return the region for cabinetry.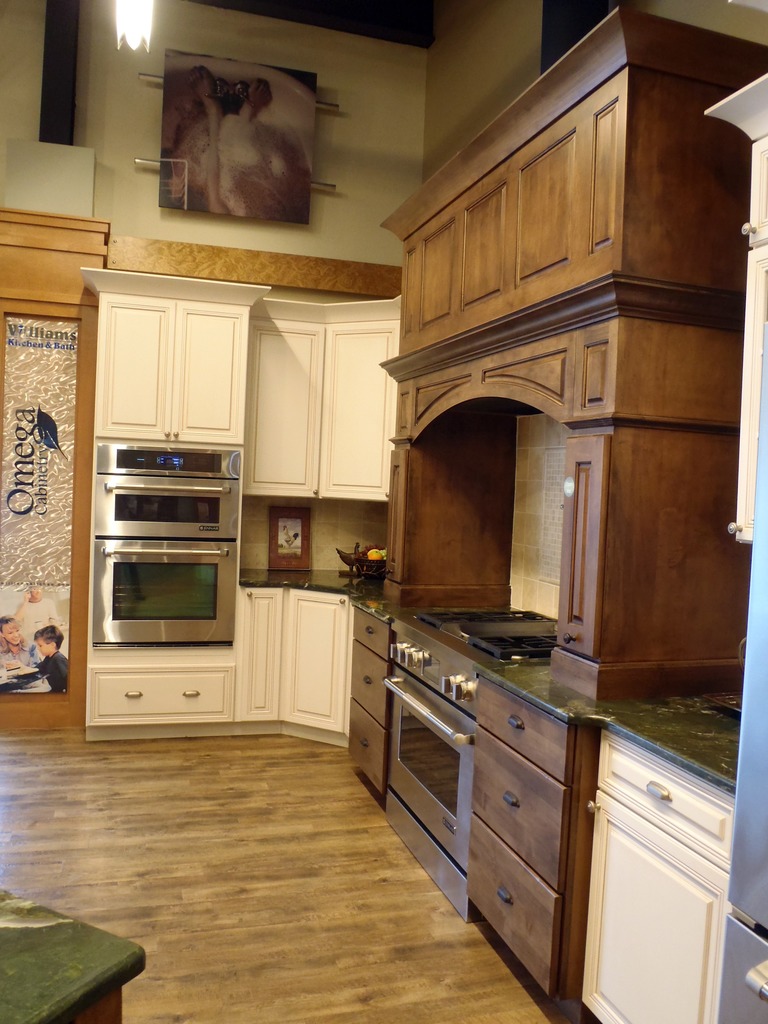
left=86, top=483, right=247, bottom=542.
